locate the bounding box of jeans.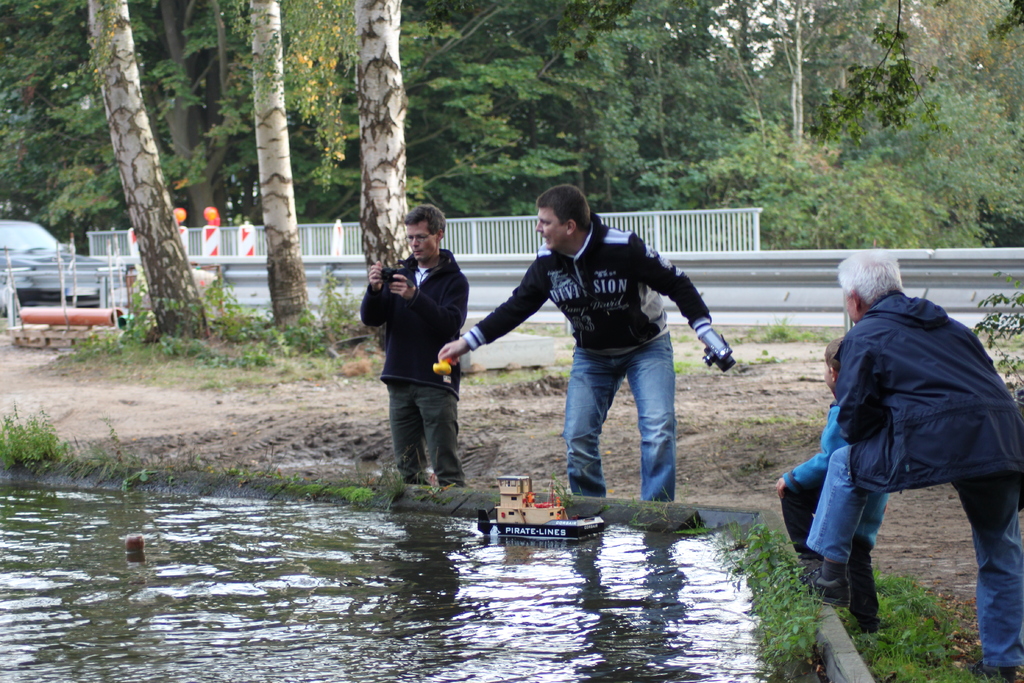
Bounding box: {"left": 564, "top": 334, "right": 670, "bottom": 503}.
